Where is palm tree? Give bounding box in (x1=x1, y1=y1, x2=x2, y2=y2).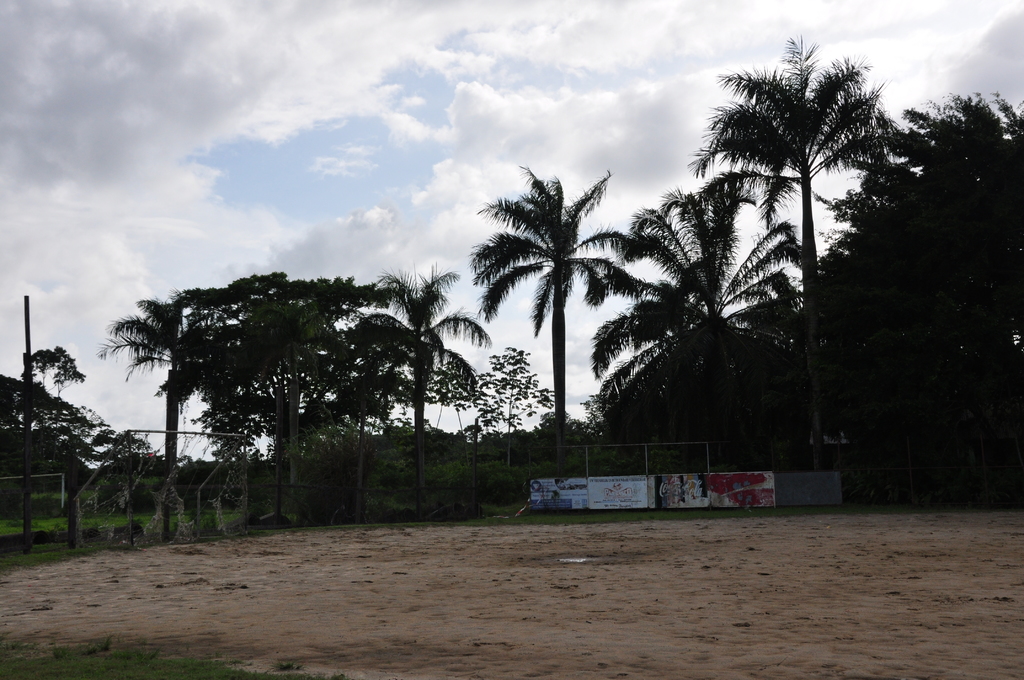
(x1=397, y1=346, x2=497, y2=432).
